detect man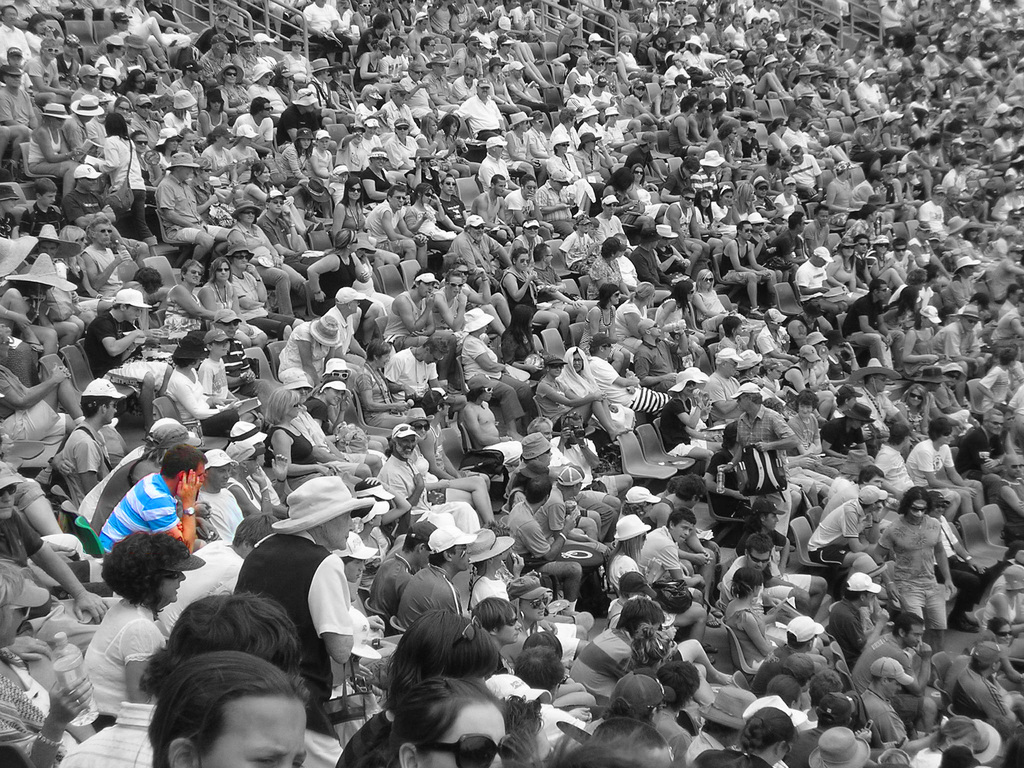
bbox(735, 500, 832, 608)
